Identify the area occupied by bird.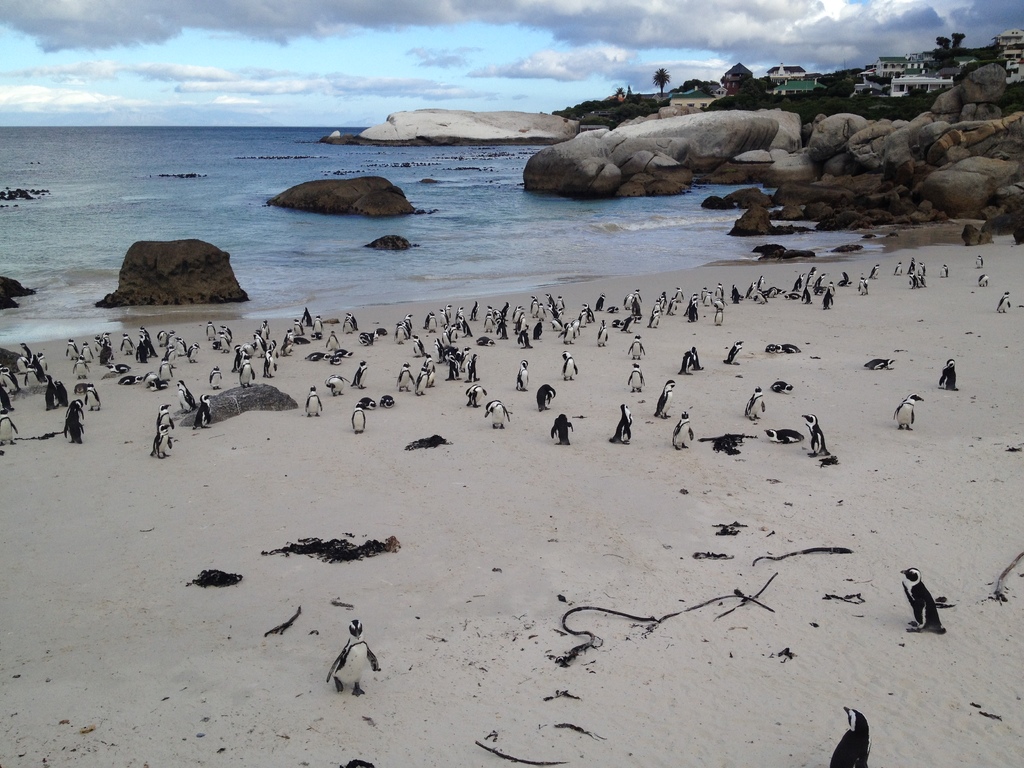
Area: 627:363:644:393.
